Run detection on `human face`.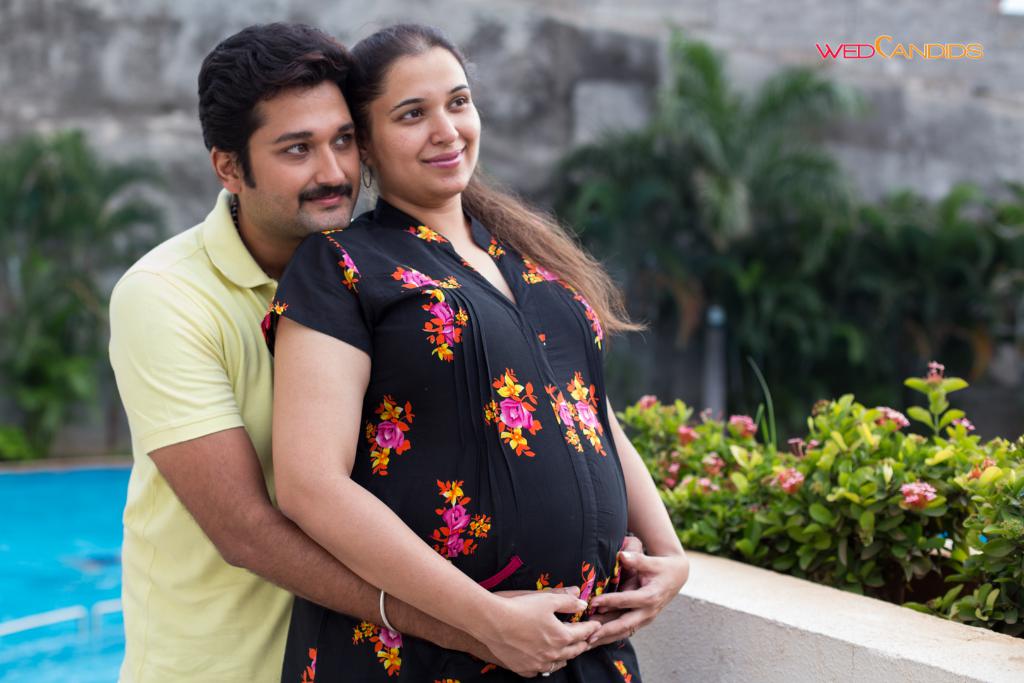
Result: locate(376, 44, 481, 193).
